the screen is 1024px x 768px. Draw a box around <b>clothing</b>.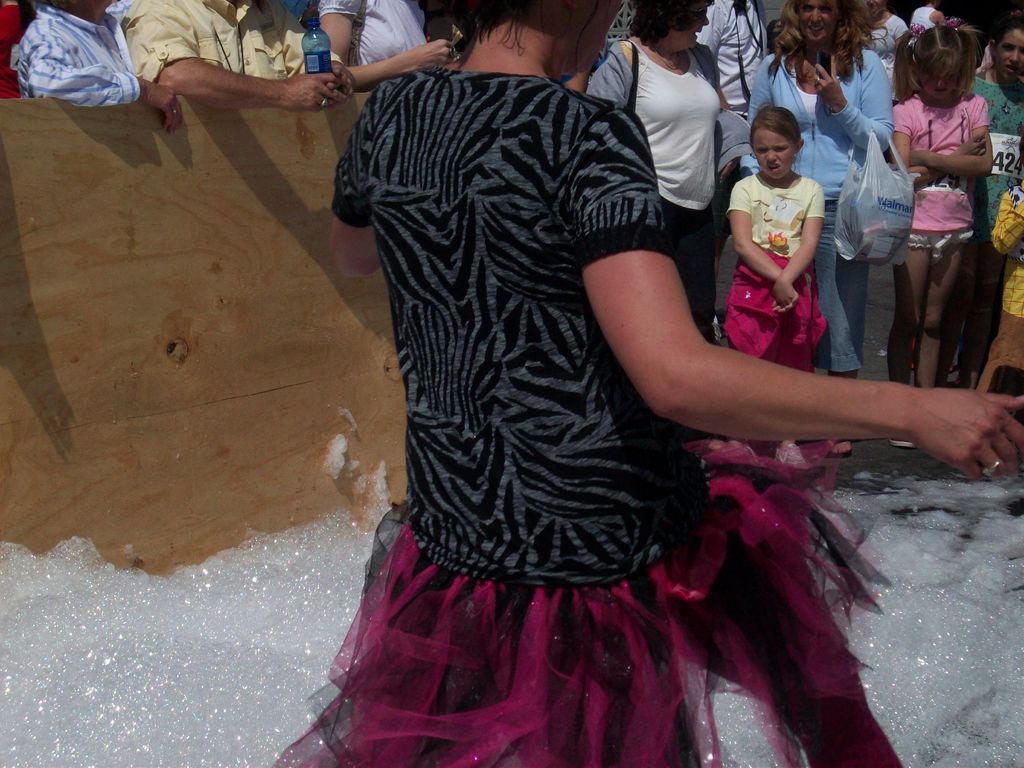
rect(317, 0, 427, 80).
